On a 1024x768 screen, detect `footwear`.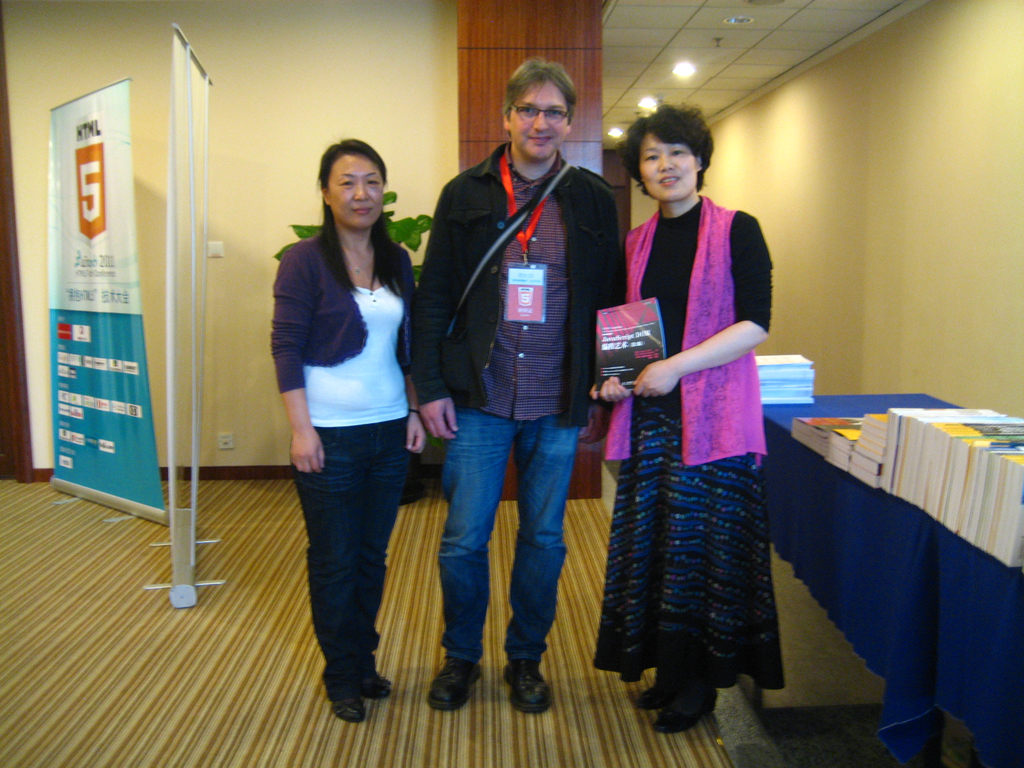
<region>426, 655, 483, 711</region>.
